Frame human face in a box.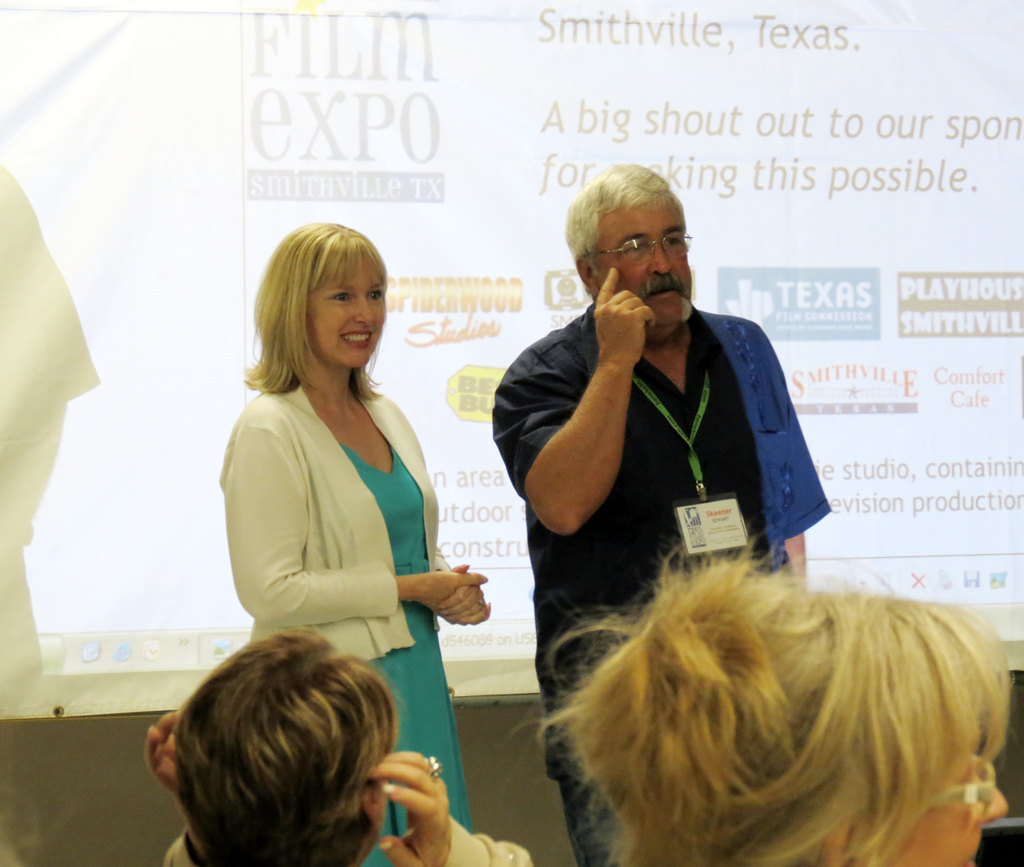
592, 202, 693, 326.
